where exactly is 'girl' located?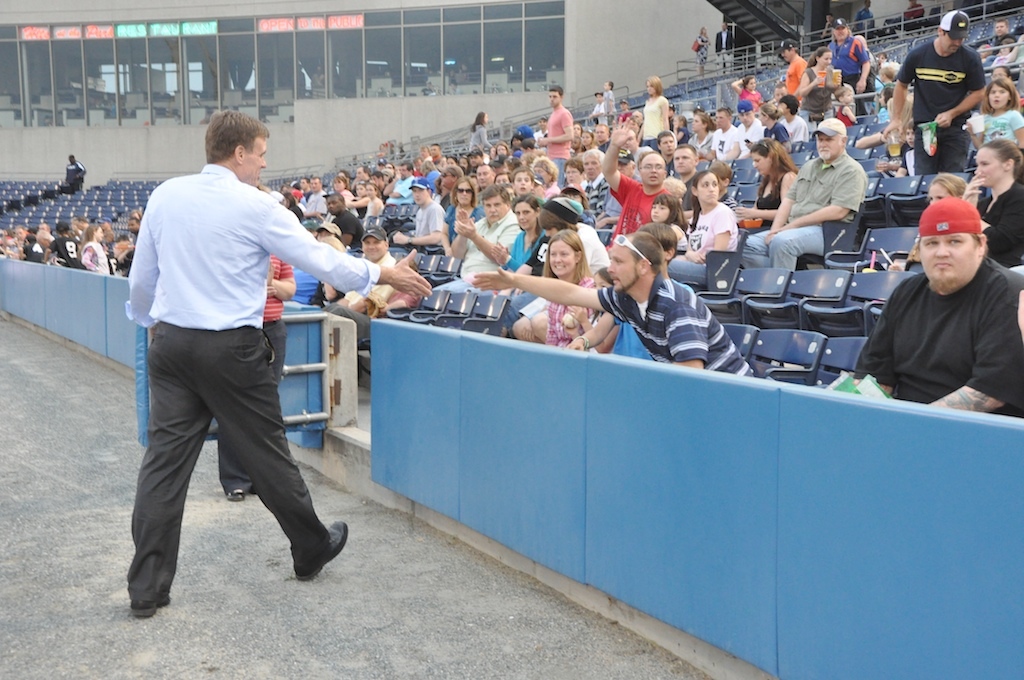
Its bounding box is pyautogui.locateOnScreen(965, 75, 1022, 151).
